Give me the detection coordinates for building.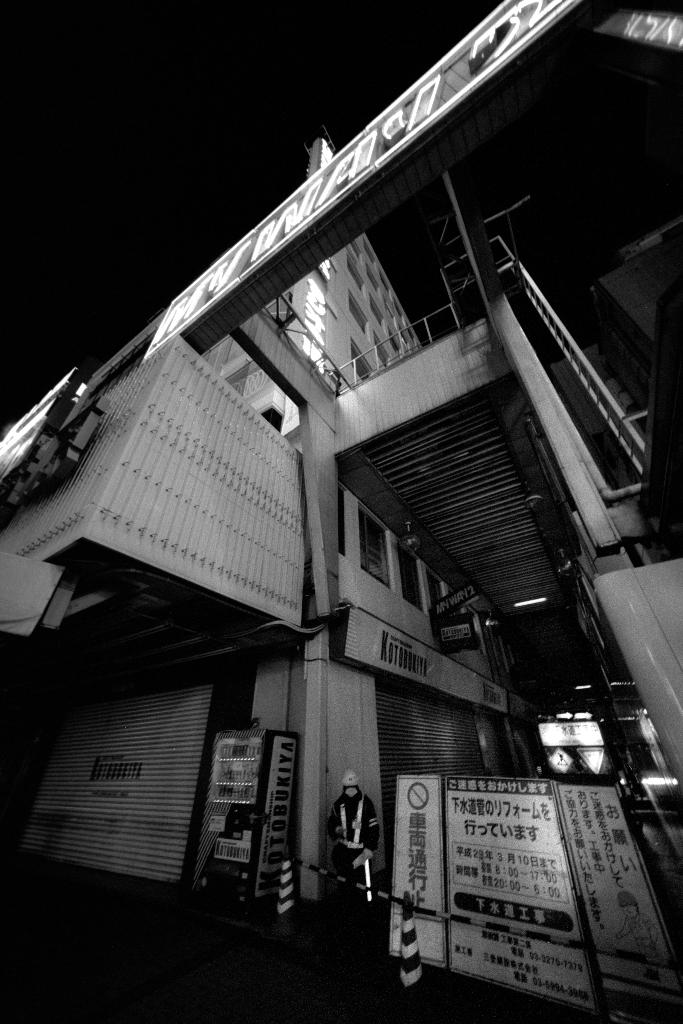
<region>0, 4, 682, 1023</region>.
